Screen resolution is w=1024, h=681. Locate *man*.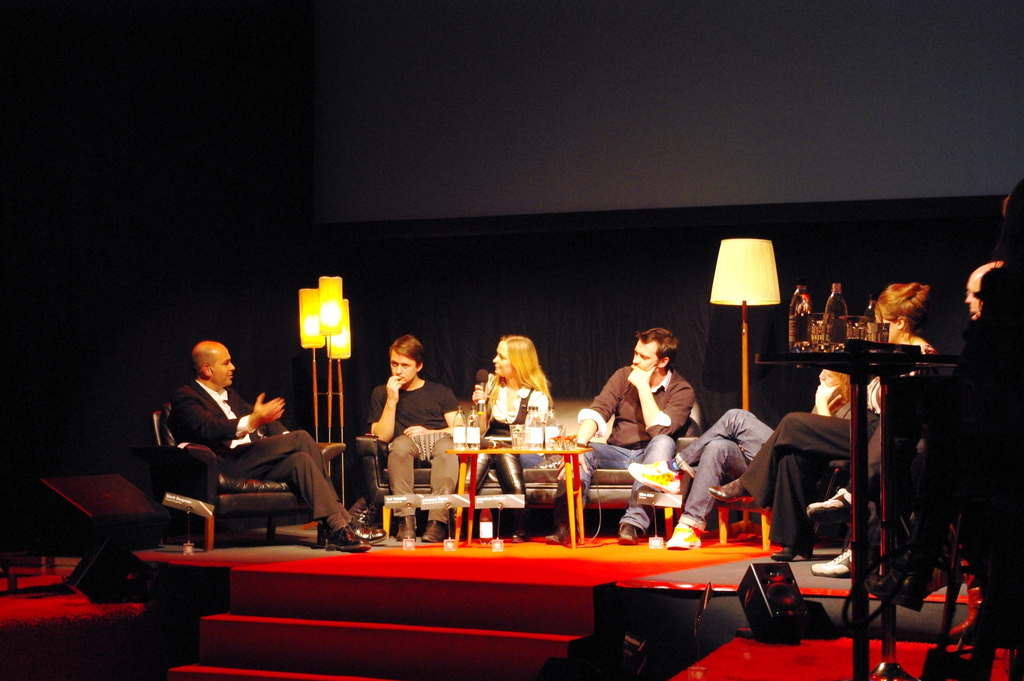
367, 329, 463, 546.
